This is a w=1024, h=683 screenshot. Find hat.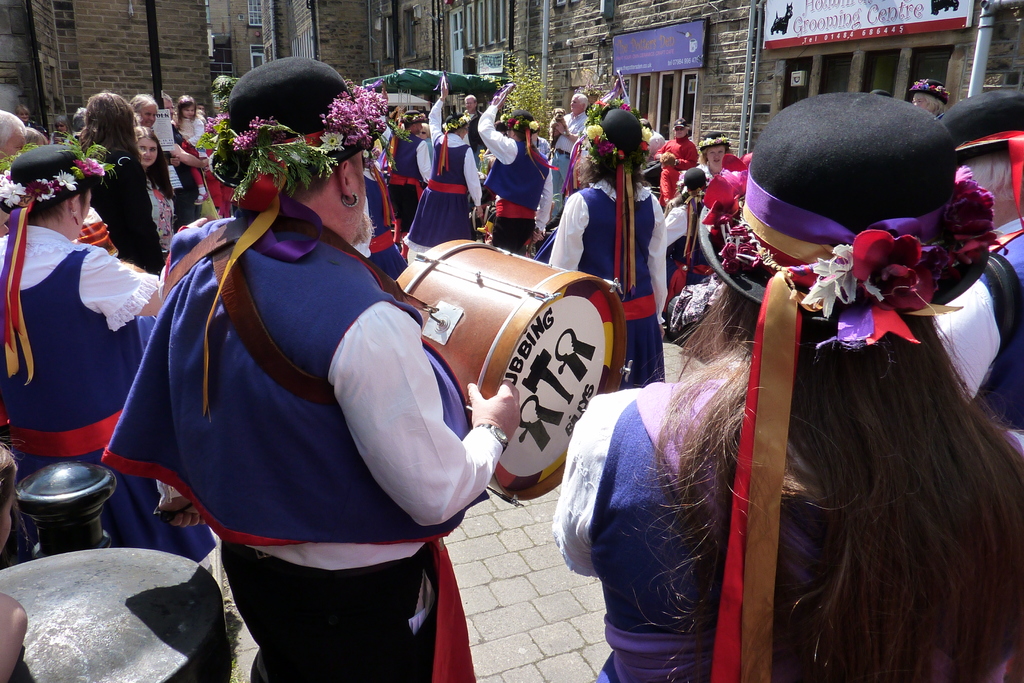
Bounding box: left=440, top=111, right=471, bottom=131.
